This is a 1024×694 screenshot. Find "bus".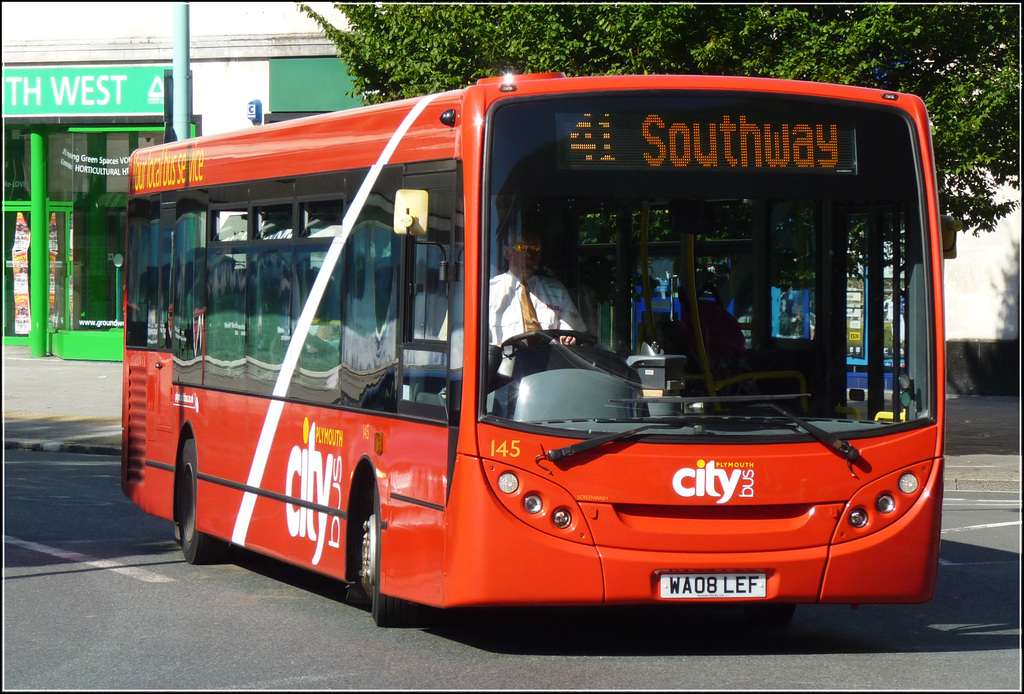
Bounding box: l=119, t=70, r=955, b=624.
